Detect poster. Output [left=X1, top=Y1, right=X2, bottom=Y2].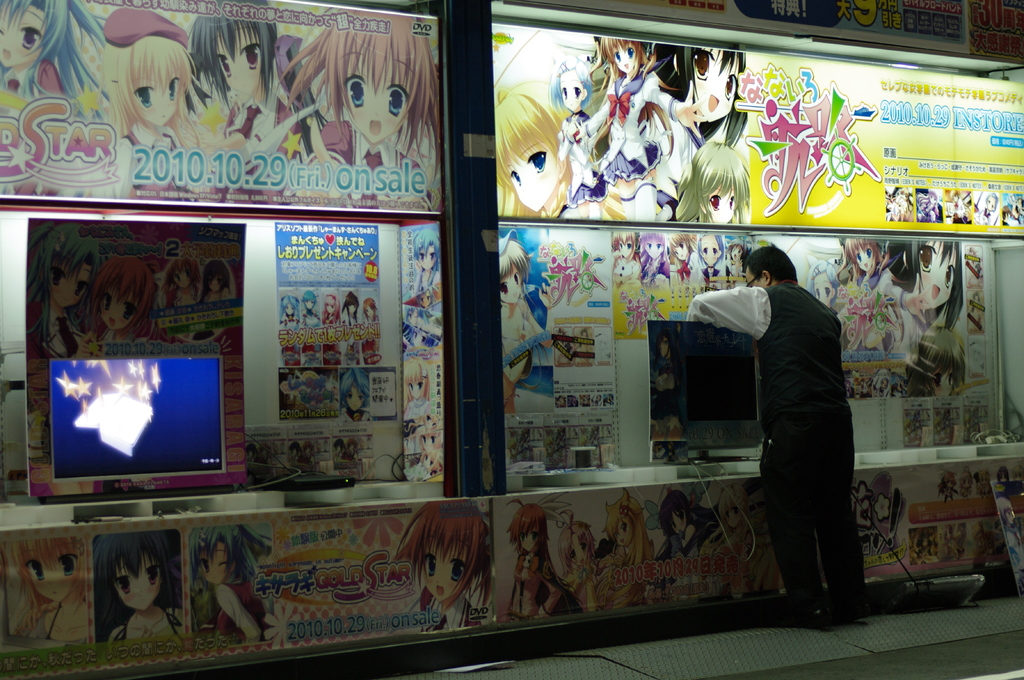
[left=0, top=454, right=1023, bottom=679].
